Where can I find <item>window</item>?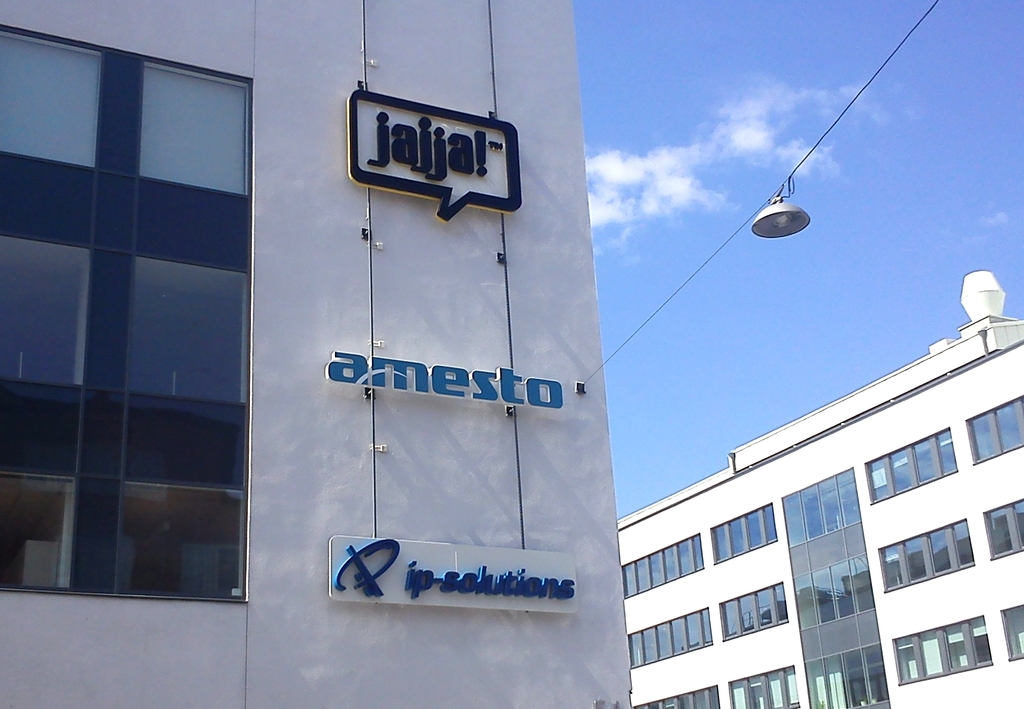
You can find it at [782, 469, 887, 708].
